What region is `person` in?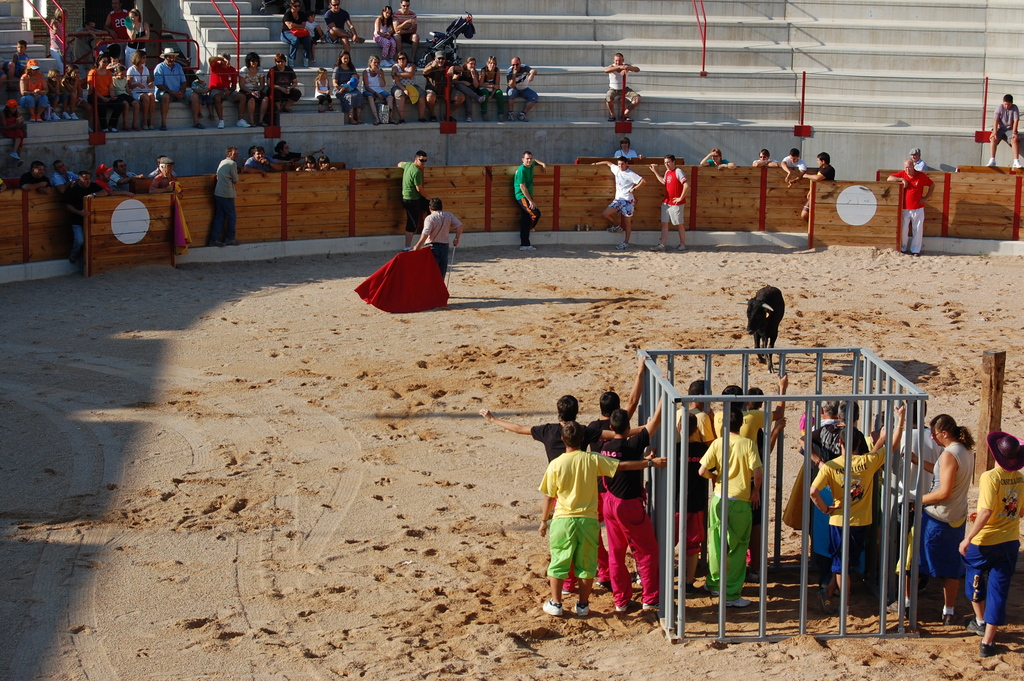
box(500, 60, 541, 113).
